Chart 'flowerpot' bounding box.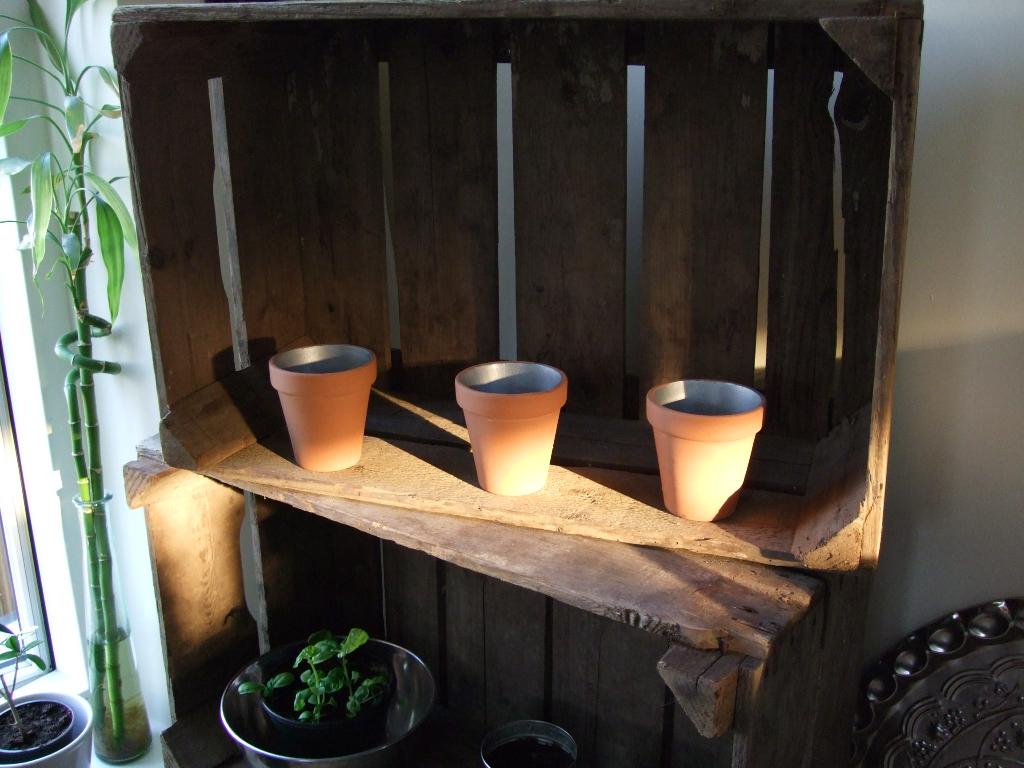
Charted: <box>267,341,376,471</box>.
